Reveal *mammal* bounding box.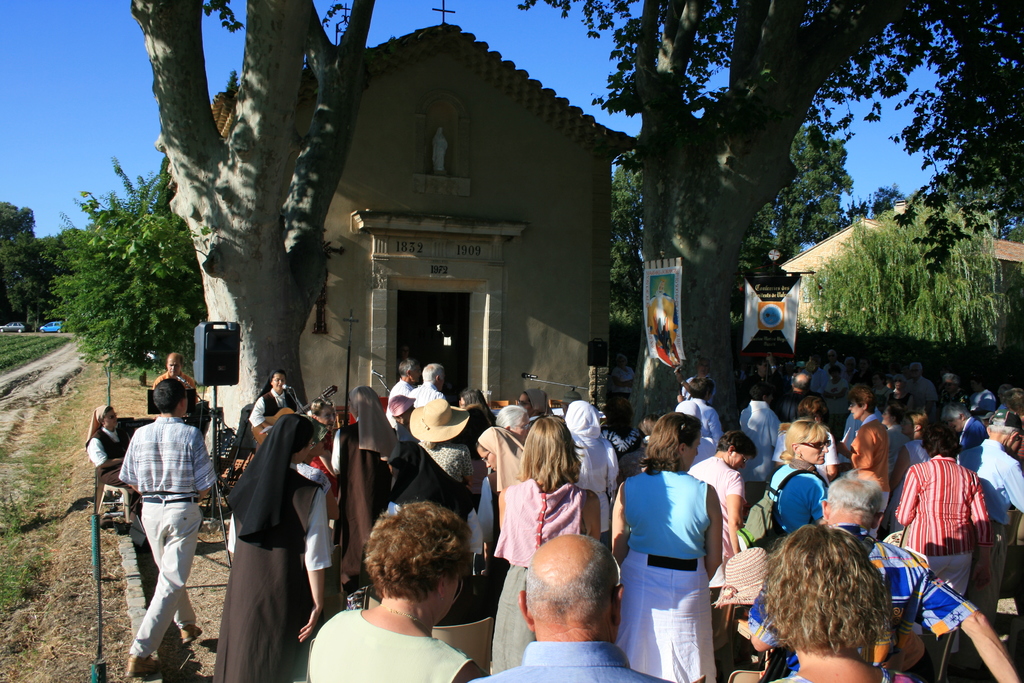
Revealed: left=1000, top=384, right=1023, bottom=425.
